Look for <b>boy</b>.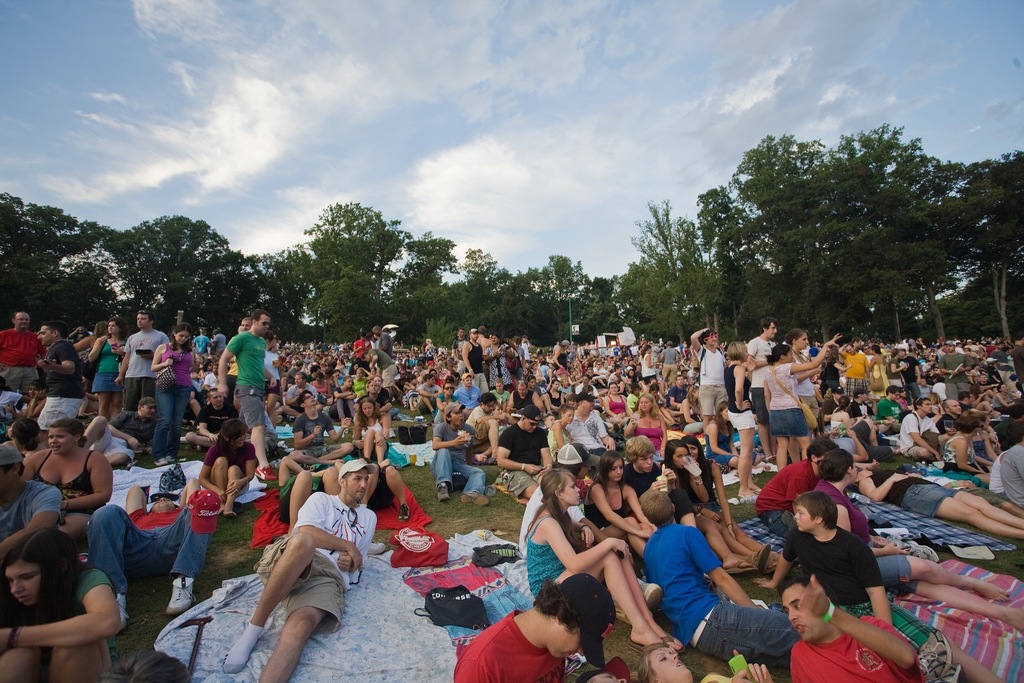
Found: {"left": 292, "top": 389, "right": 355, "bottom": 468}.
